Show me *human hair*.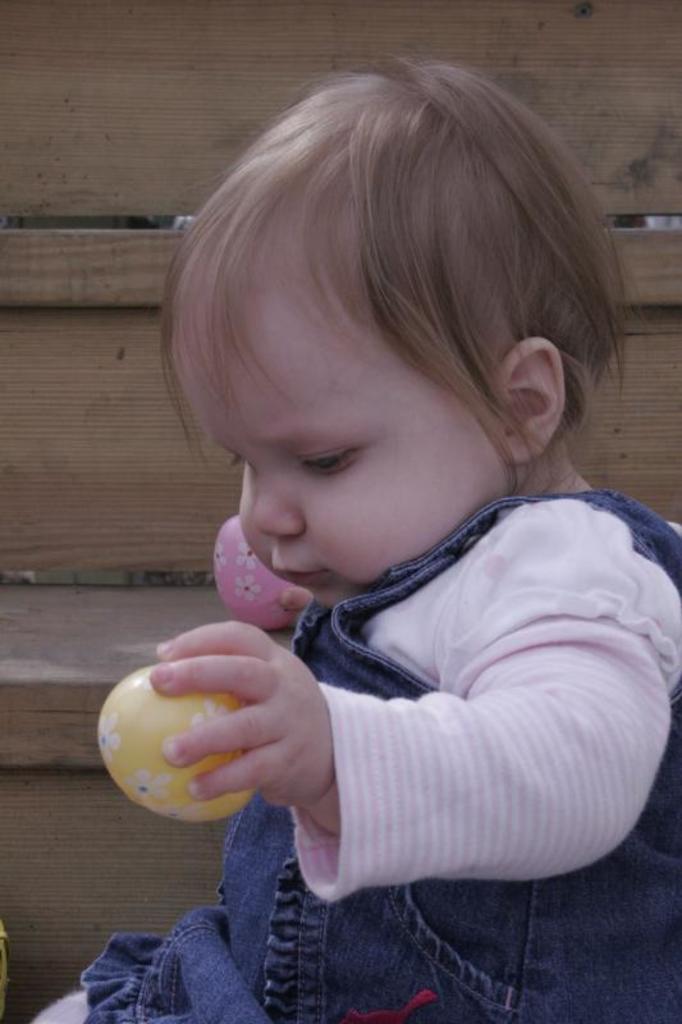
*human hair* is here: detection(184, 61, 632, 571).
